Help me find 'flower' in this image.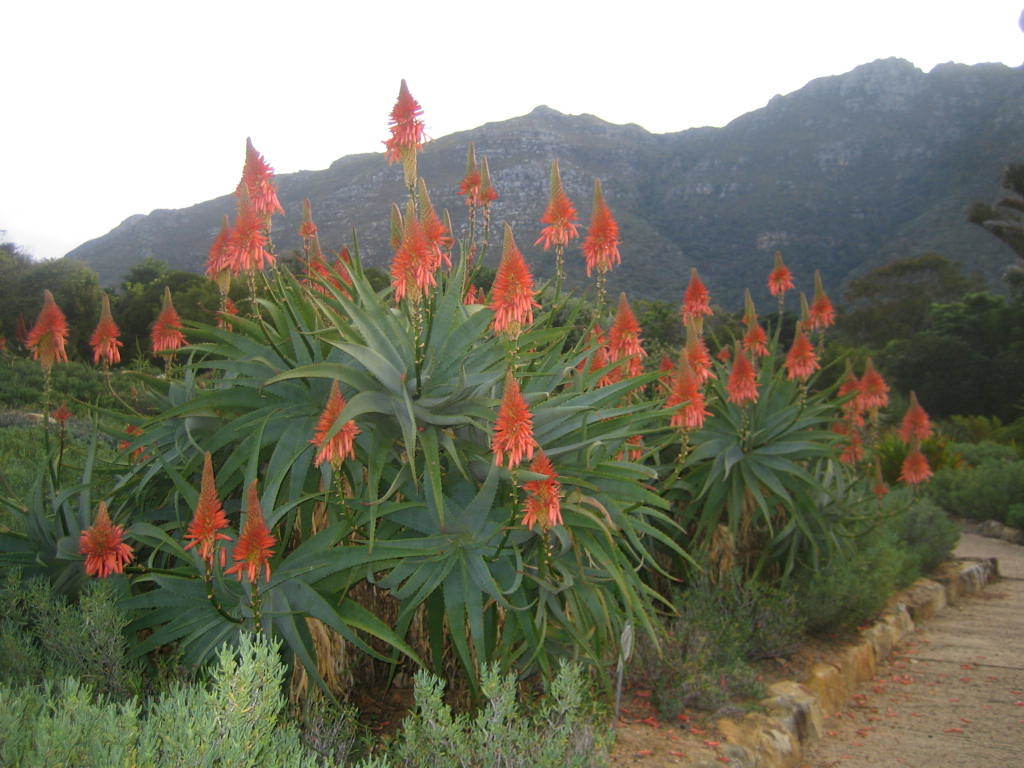
Found it: <box>232,134,280,217</box>.
